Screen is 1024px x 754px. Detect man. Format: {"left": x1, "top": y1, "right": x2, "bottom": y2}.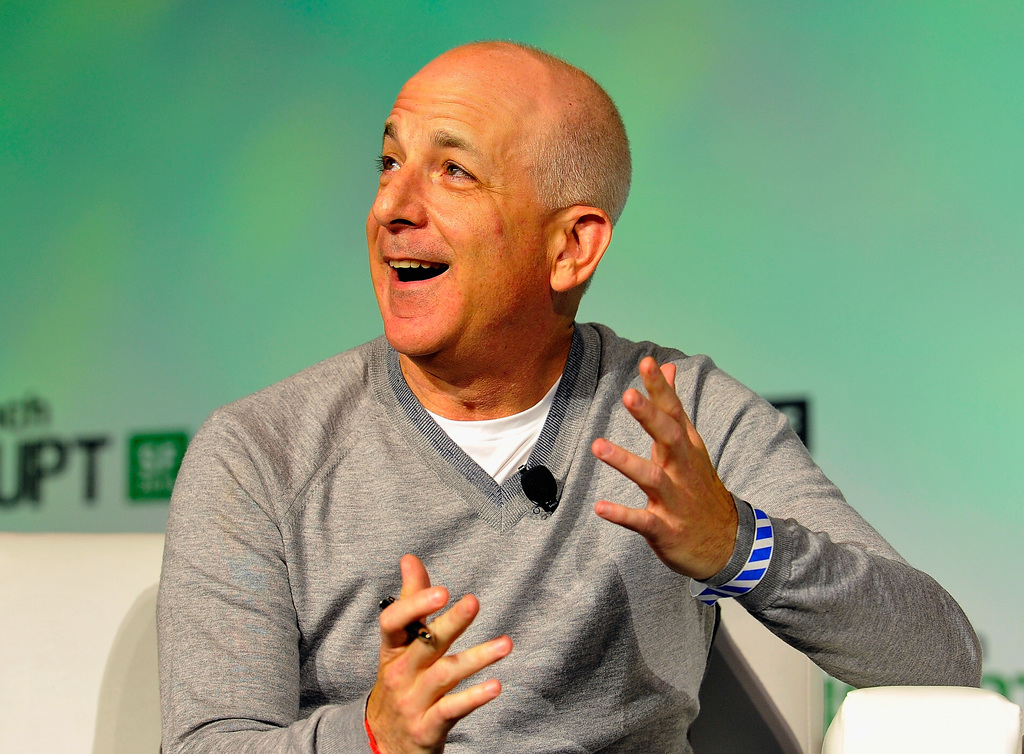
{"left": 164, "top": 42, "right": 848, "bottom": 753}.
